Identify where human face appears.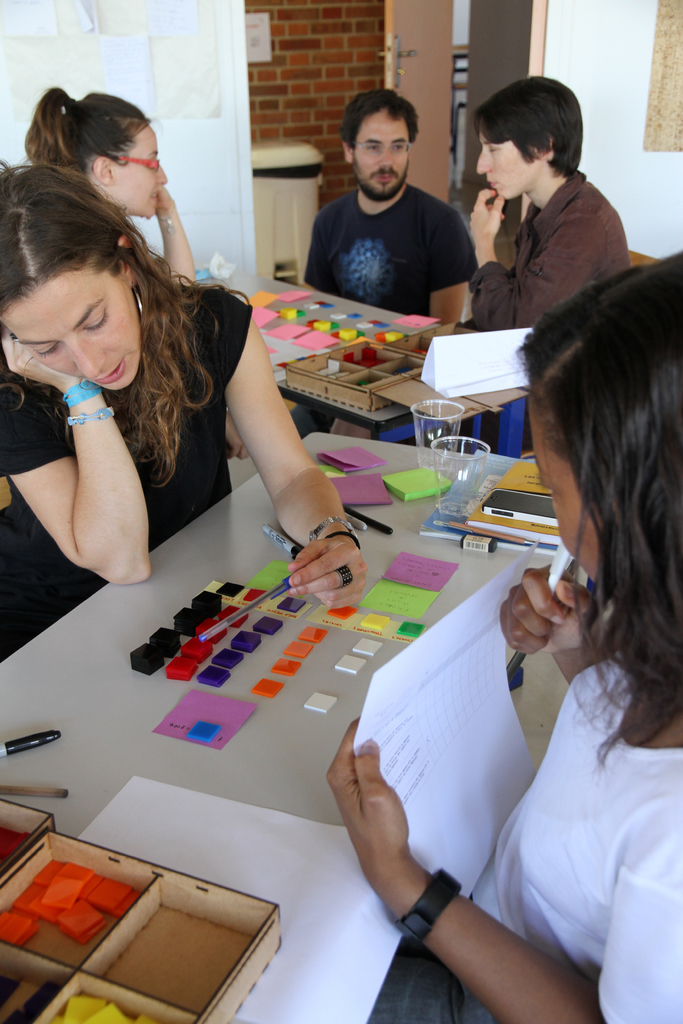
Appears at [0,262,142,392].
